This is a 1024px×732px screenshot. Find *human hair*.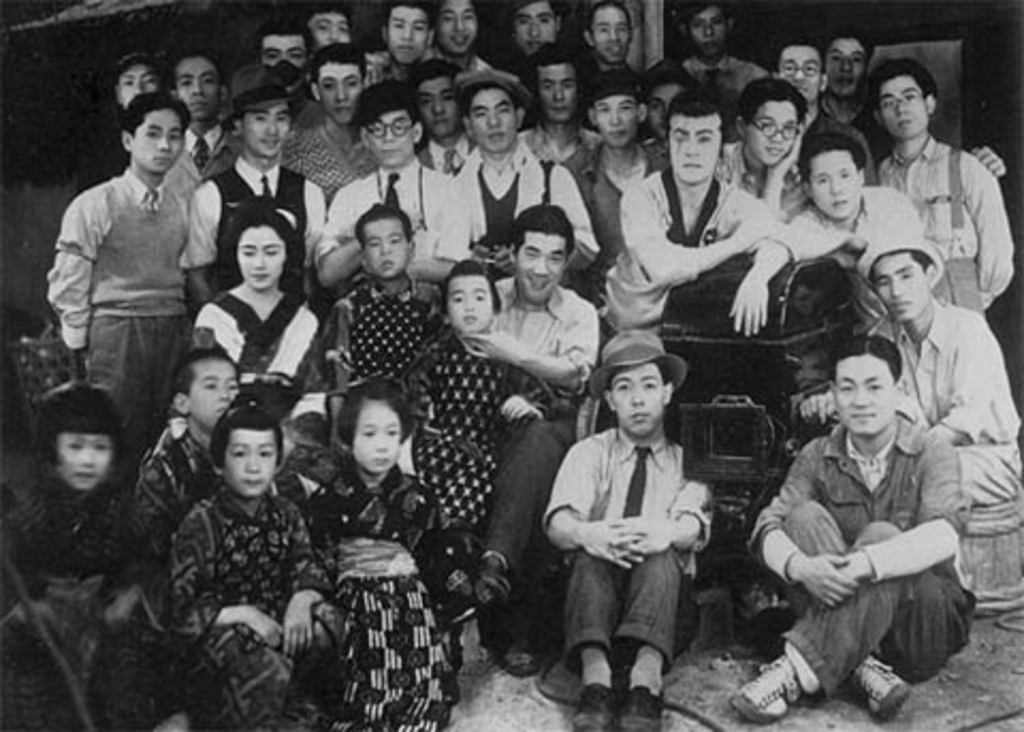
Bounding box: crop(819, 21, 879, 77).
